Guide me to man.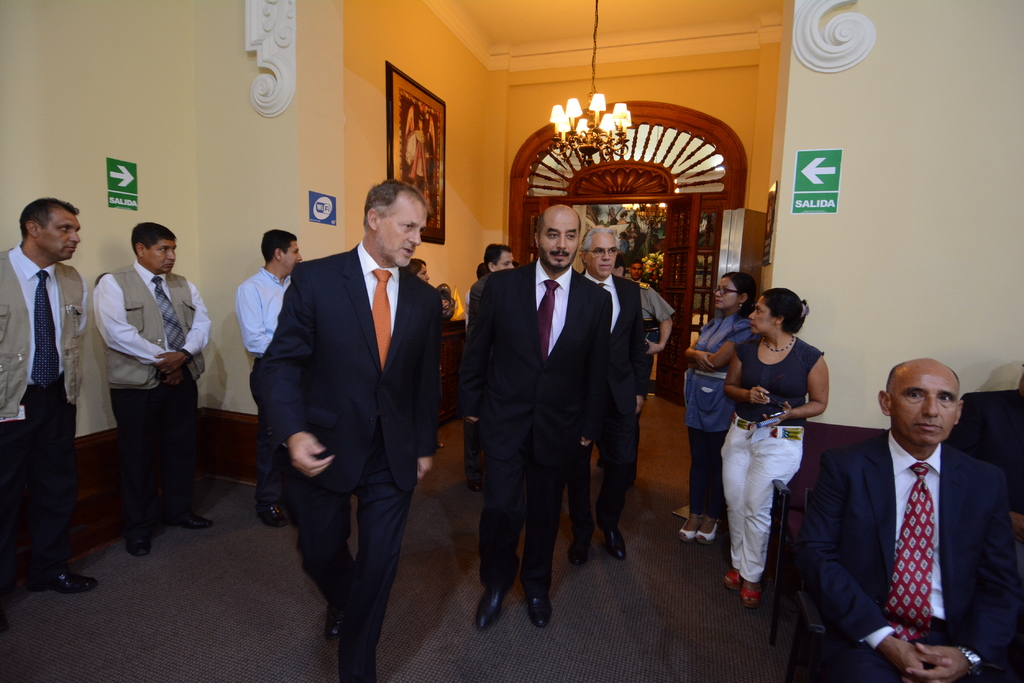
Guidance: (left=224, top=226, right=306, bottom=517).
